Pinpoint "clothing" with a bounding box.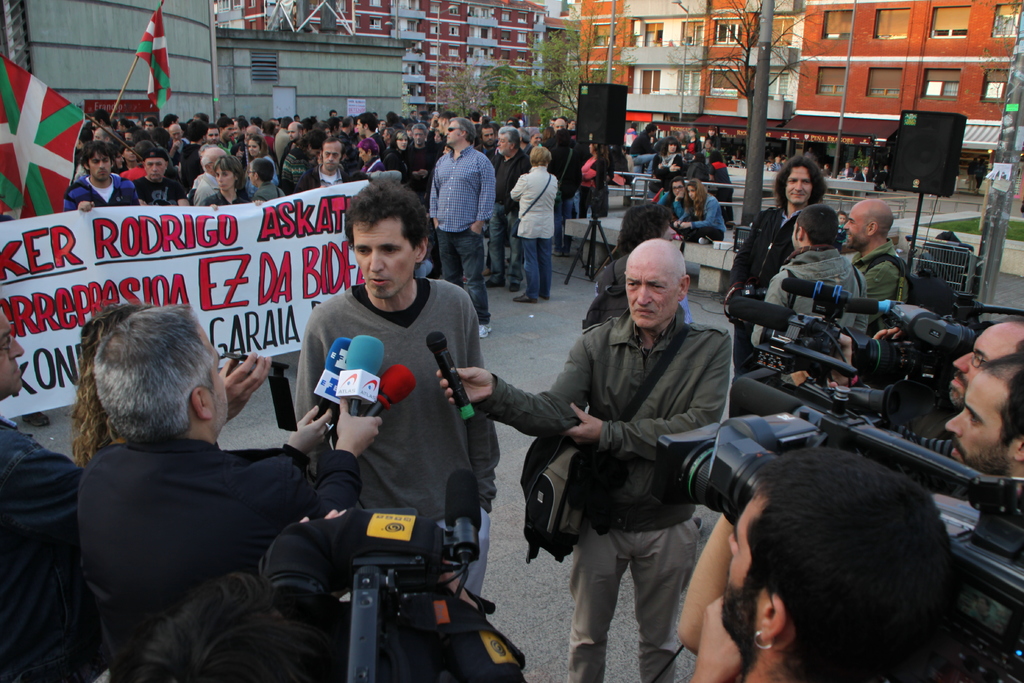
rect(879, 378, 964, 444).
